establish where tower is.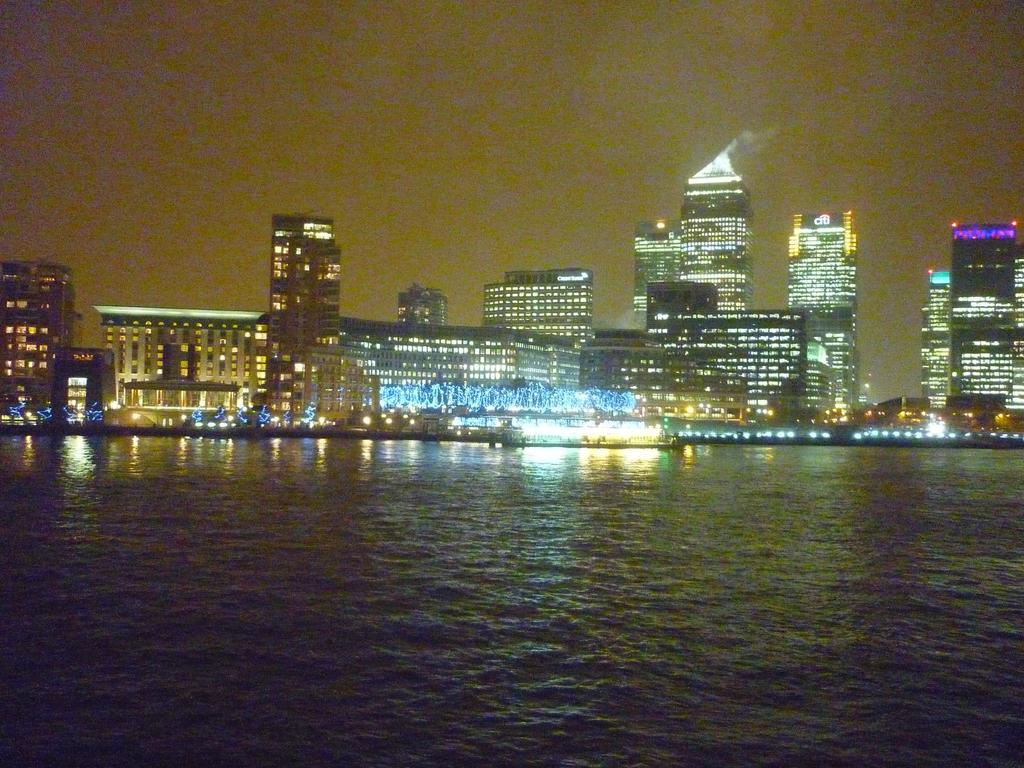
Established at {"x1": 787, "y1": 205, "x2": 860, "y2": 425}.
